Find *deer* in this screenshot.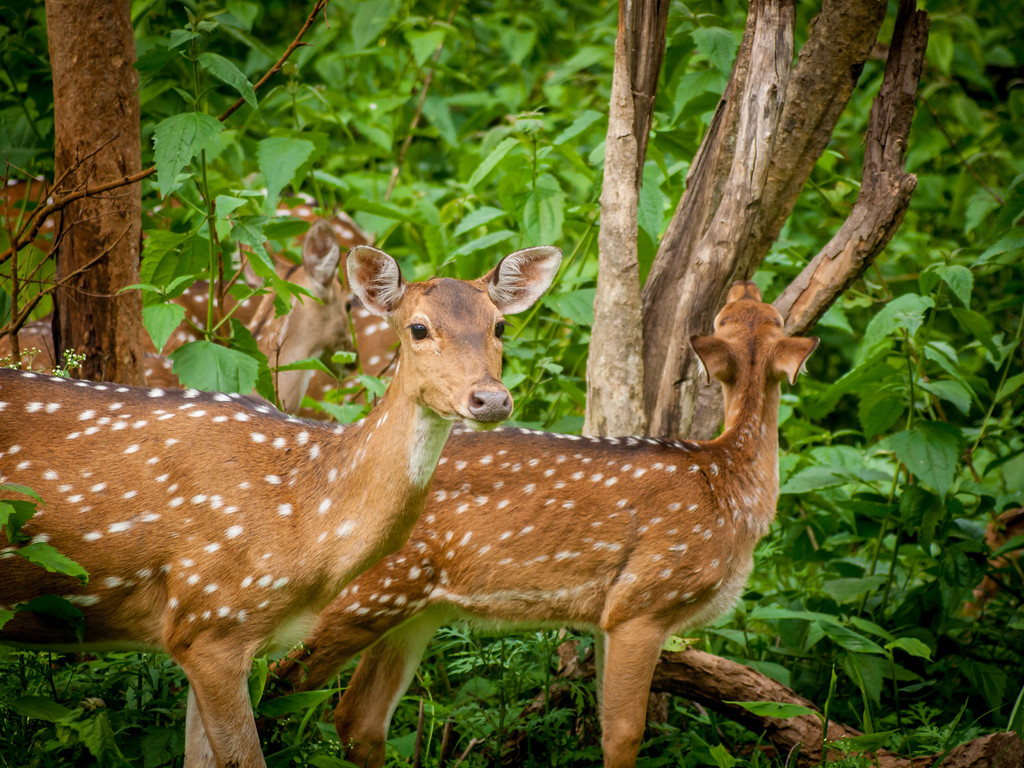
The bounding box for *deer* is box=[0, 184, 405, 417].
